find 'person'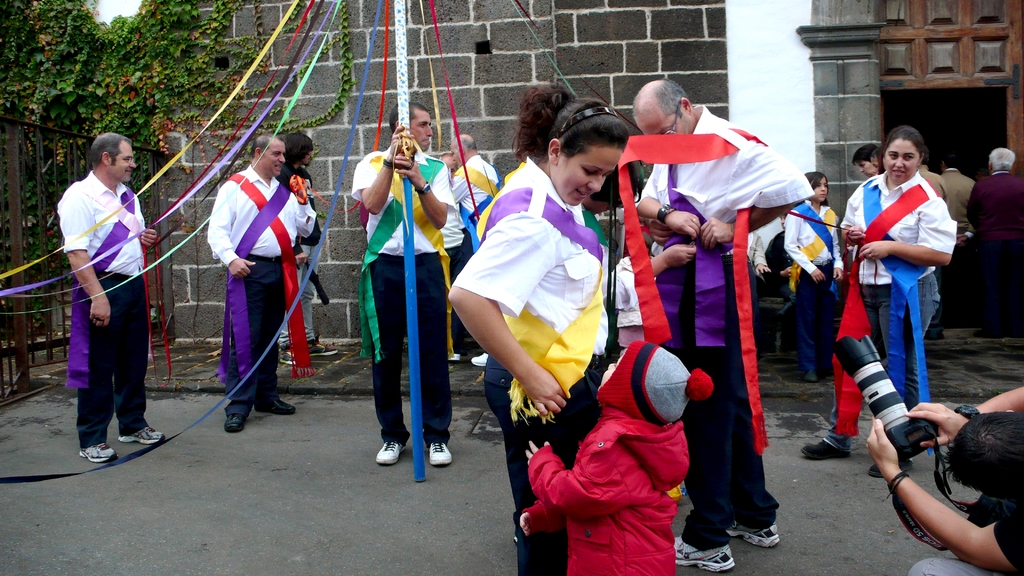
bbox=(59, 131, 164, 461)
